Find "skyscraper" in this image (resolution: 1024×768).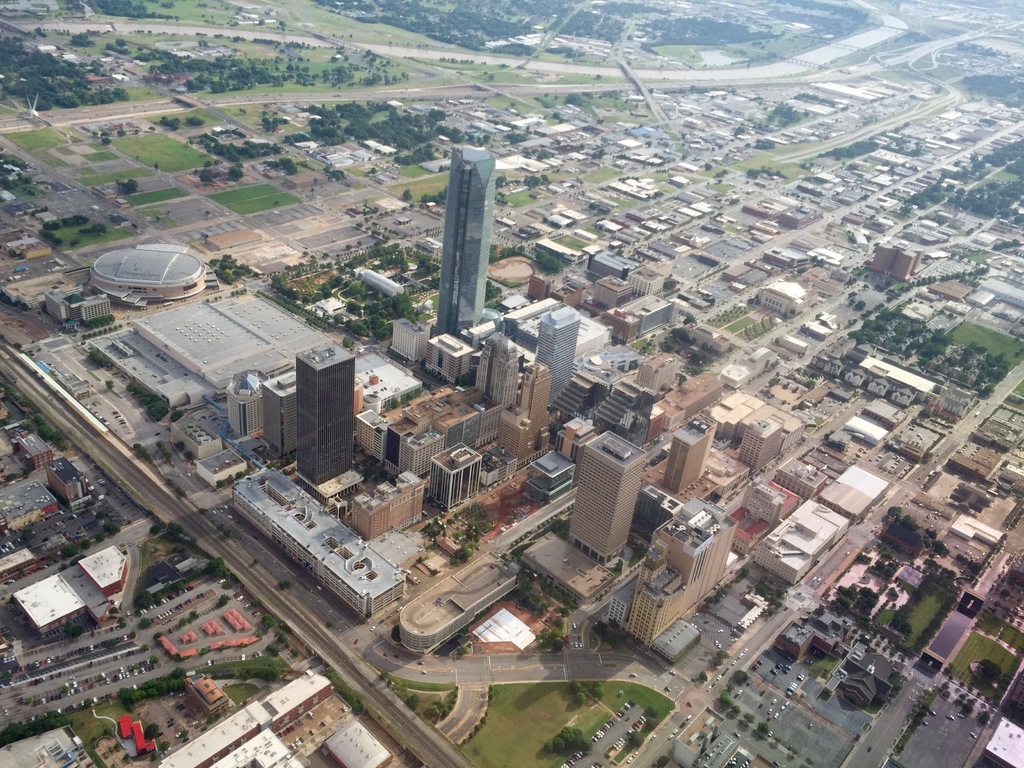
426,143,507,349.
